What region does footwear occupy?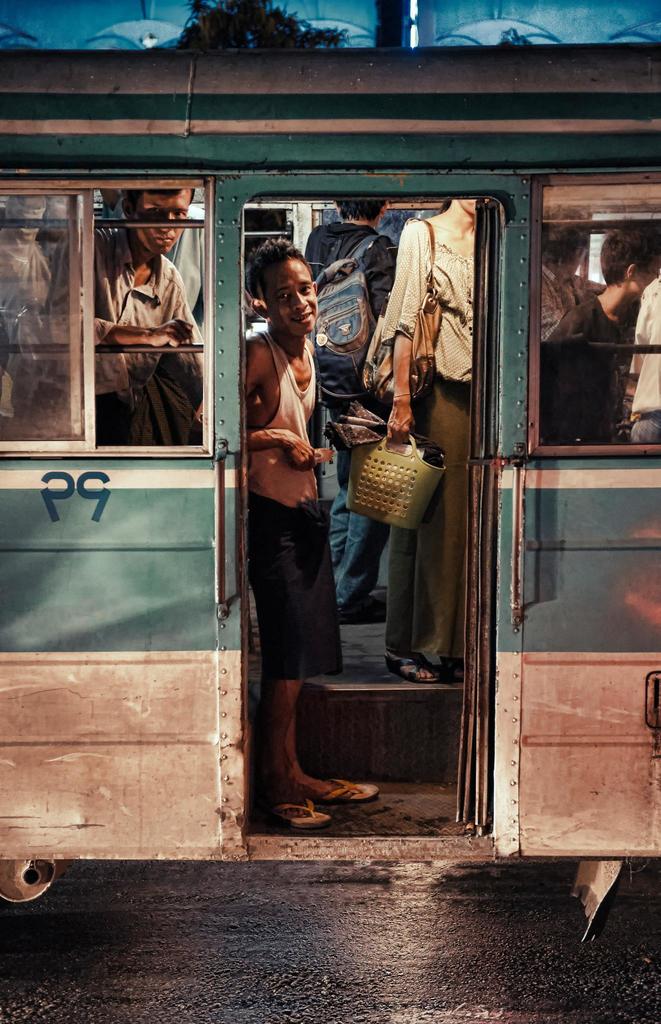
Rect(446, 650, 464, 676).
